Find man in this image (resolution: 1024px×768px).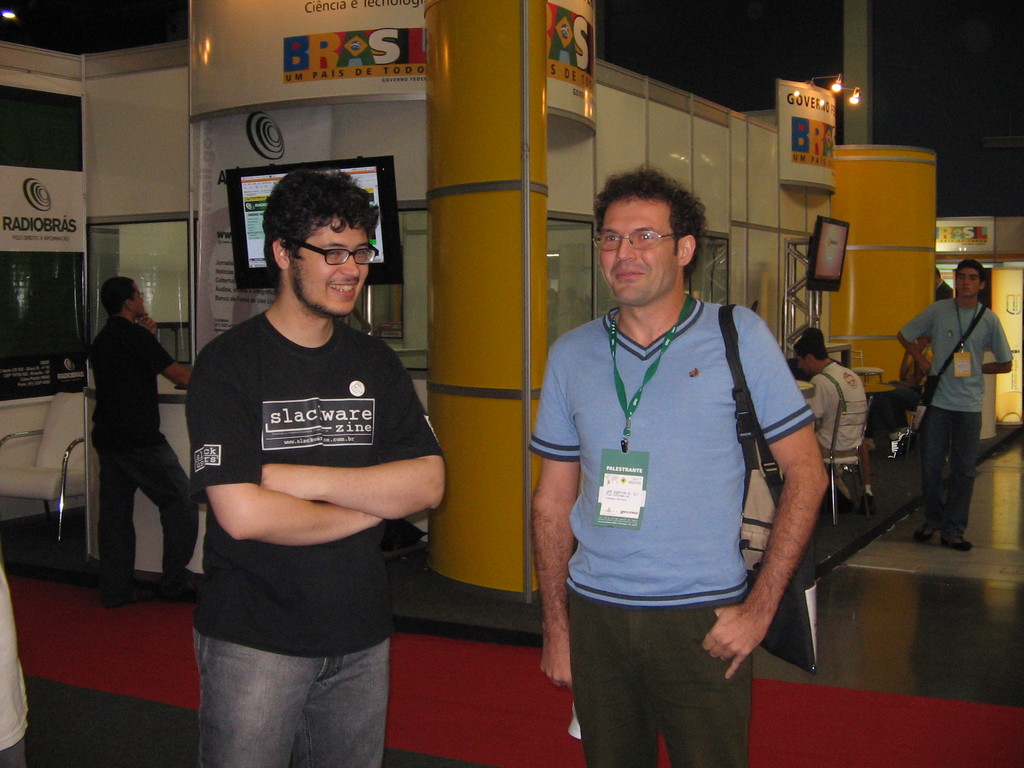
(left=803, top=333, right=867, bottom=463).
